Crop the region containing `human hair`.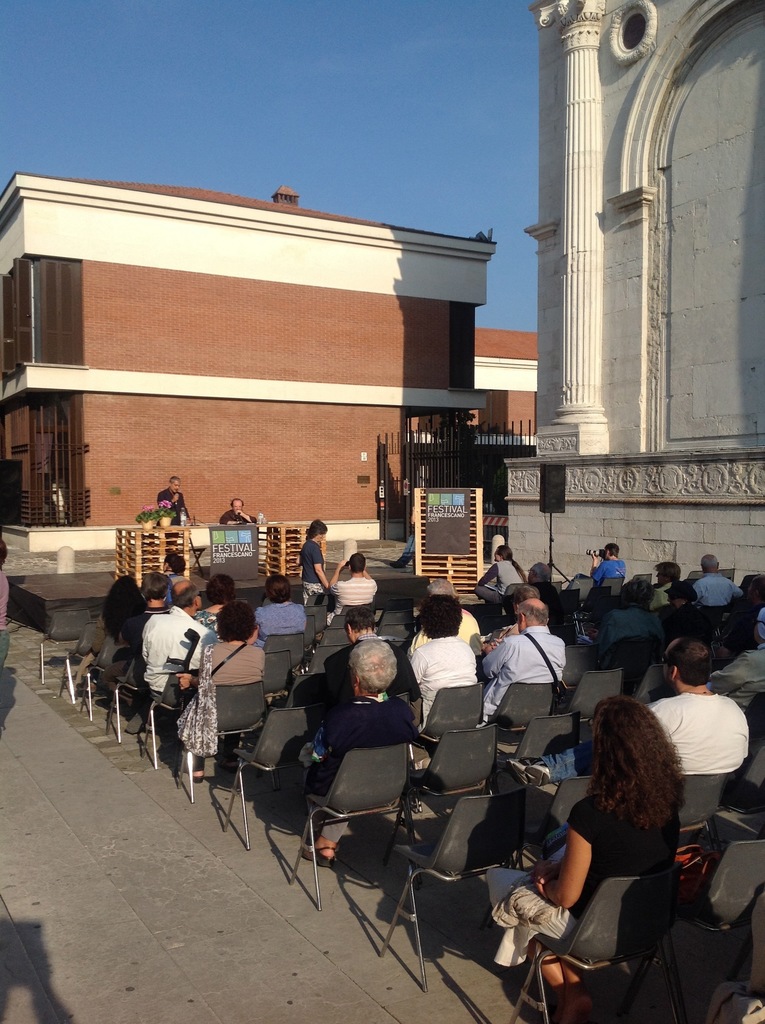
Crop region: bbox(698, 552, 720, 570).
